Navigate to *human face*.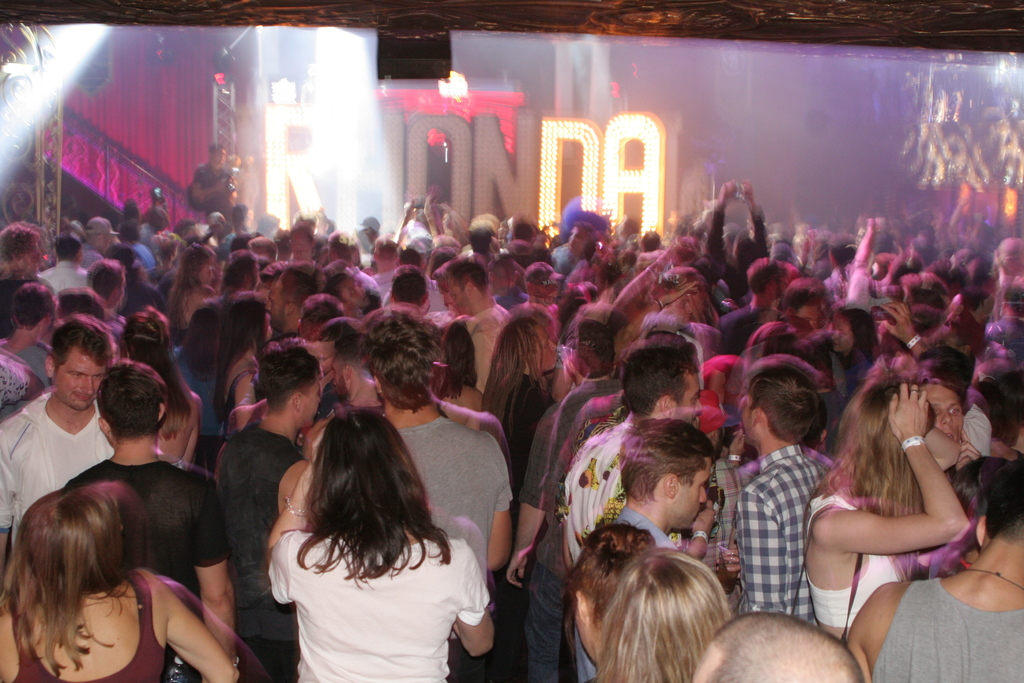
Navigation target: select_region(454, 272, 465, 311).
